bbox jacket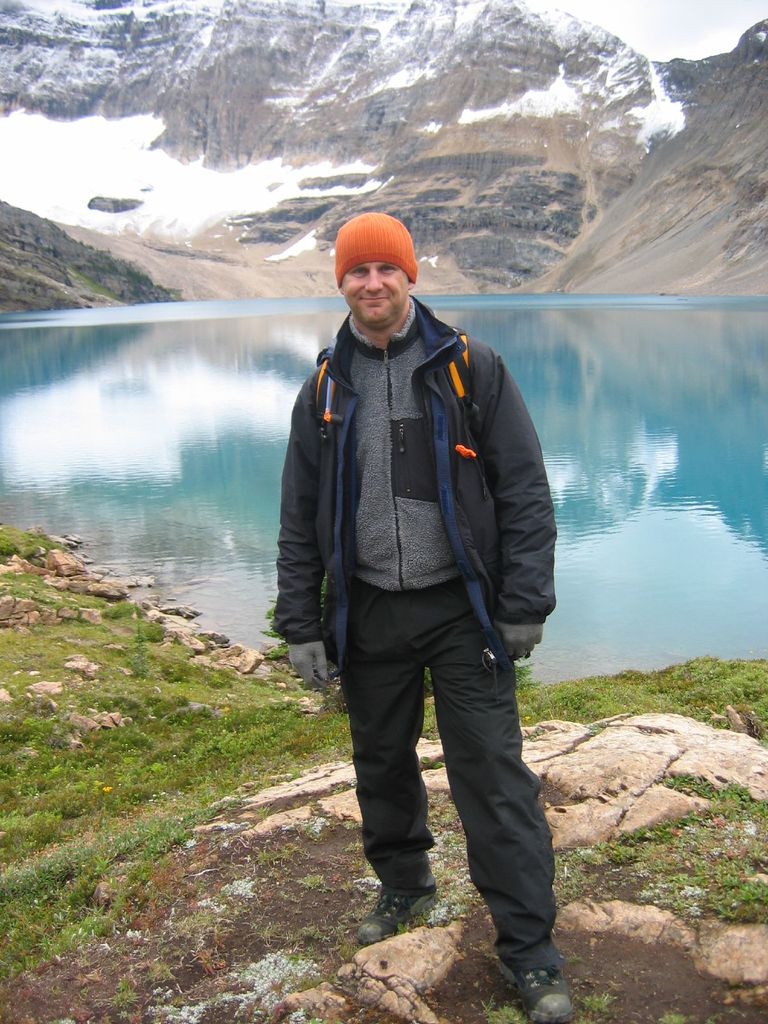
{"left": 276, "top": 226, "right": 557, "bottom": 686}
